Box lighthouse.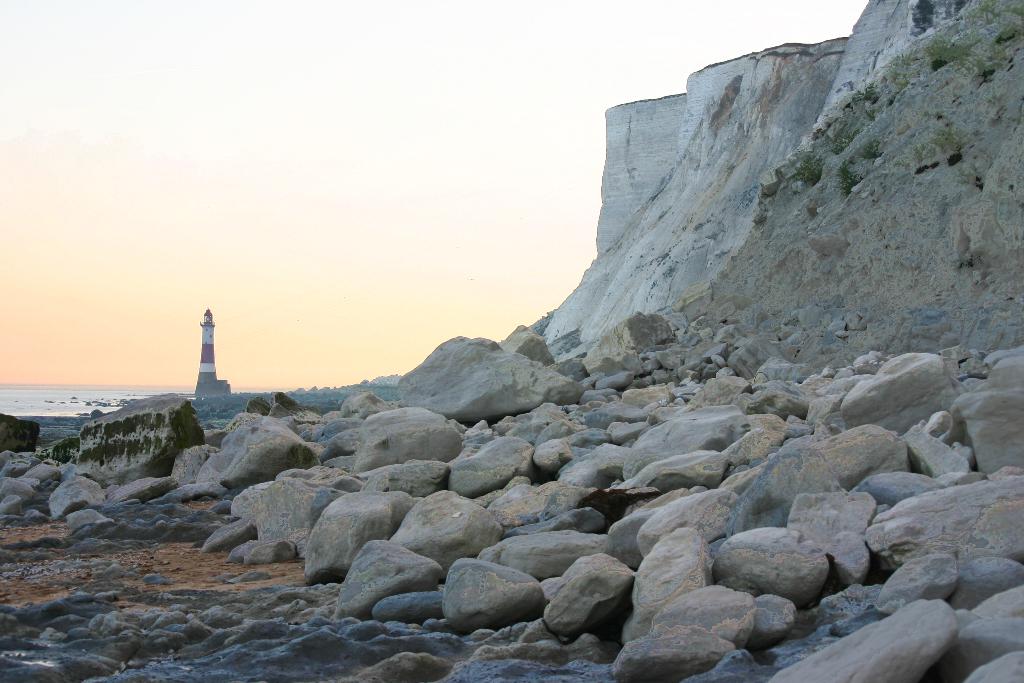
{"x1": 195, "y1": 307, "x2": 214, "y2": 383}.
